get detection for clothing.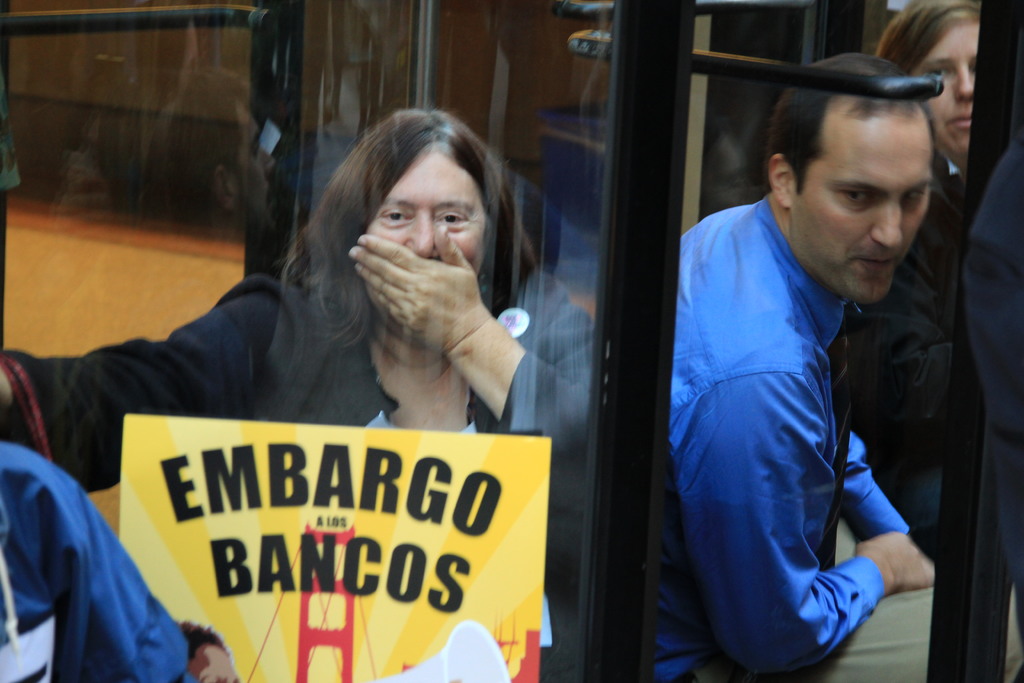
Detection: x1=0, y1=427, x2=189, y2=682.
